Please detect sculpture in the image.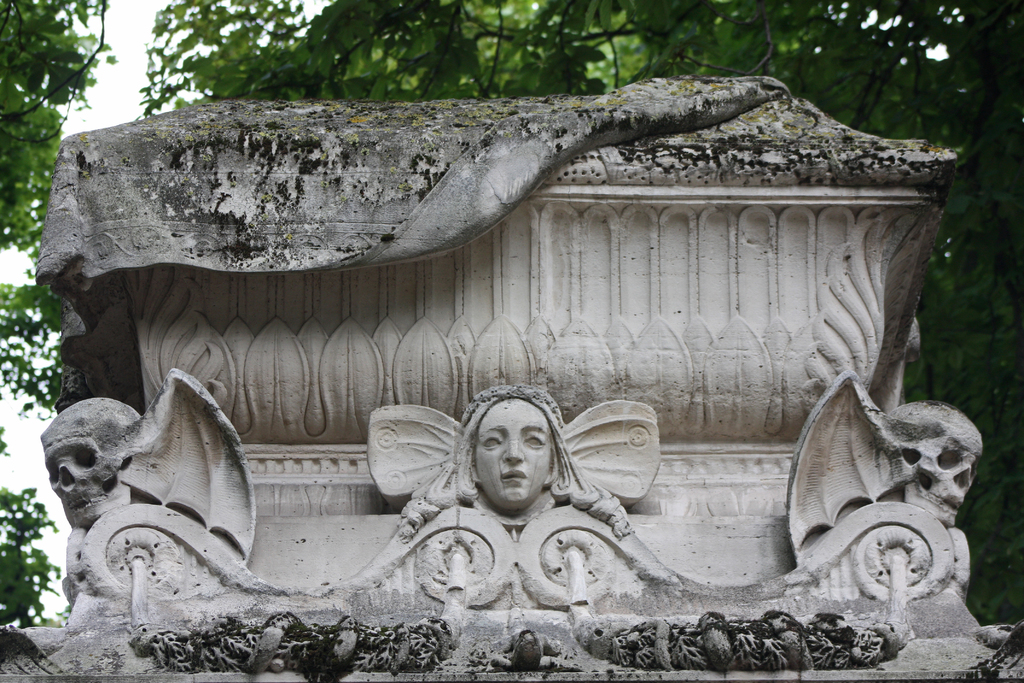
{"x1": 368, "y1": 379, "x2": 665, "y2": 609}.
